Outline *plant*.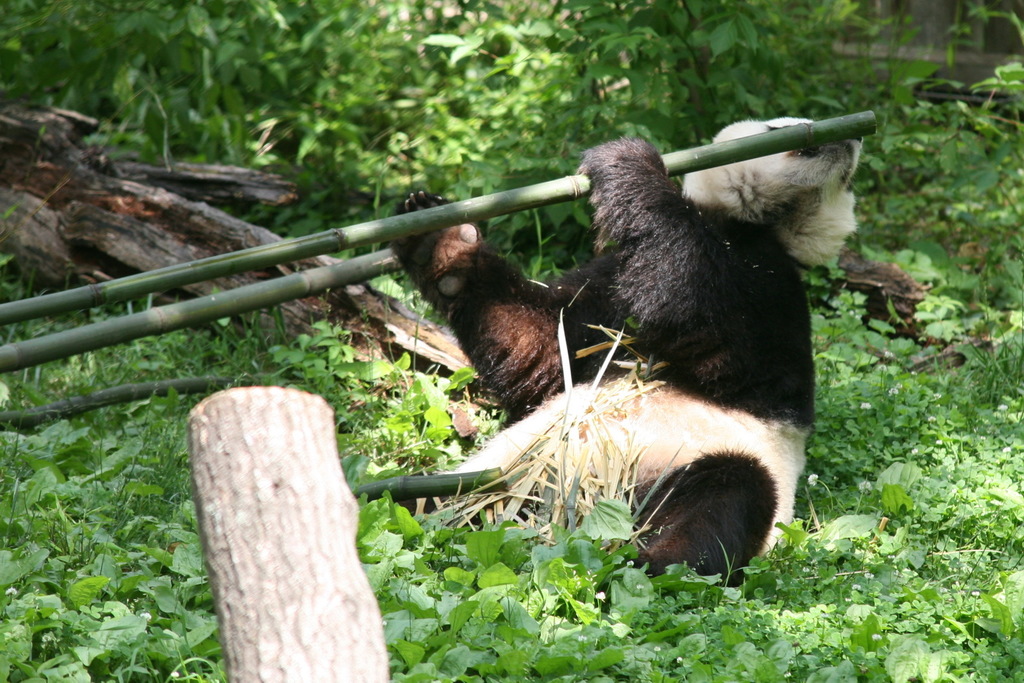
Outline: Rect(8, 296, 243, 682).
